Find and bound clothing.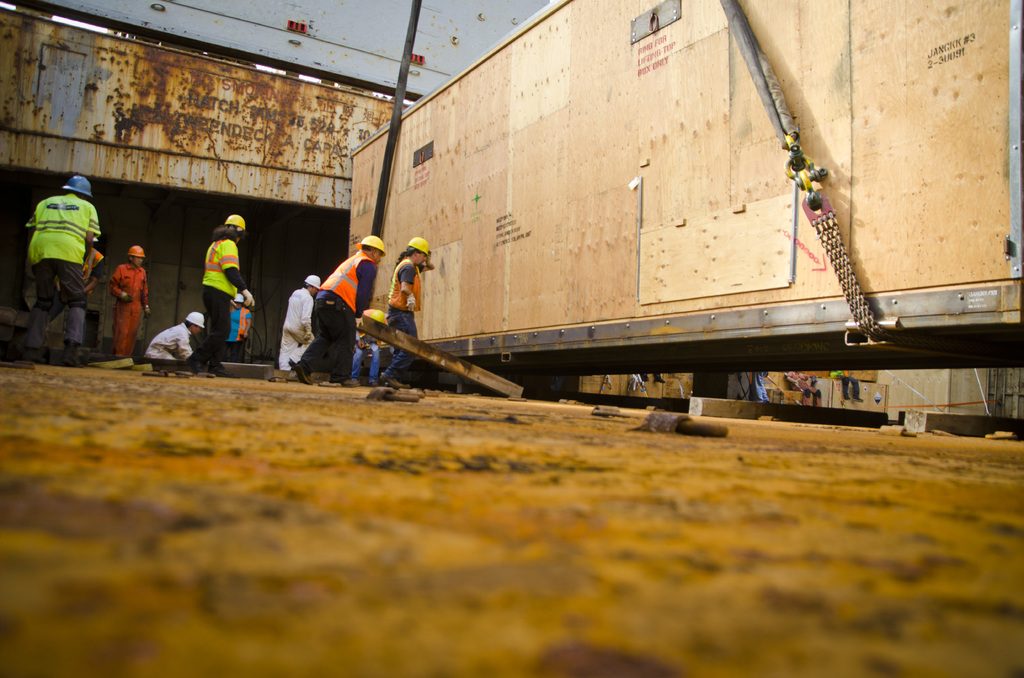
Bound: crop(200, 236, 247, 371).
